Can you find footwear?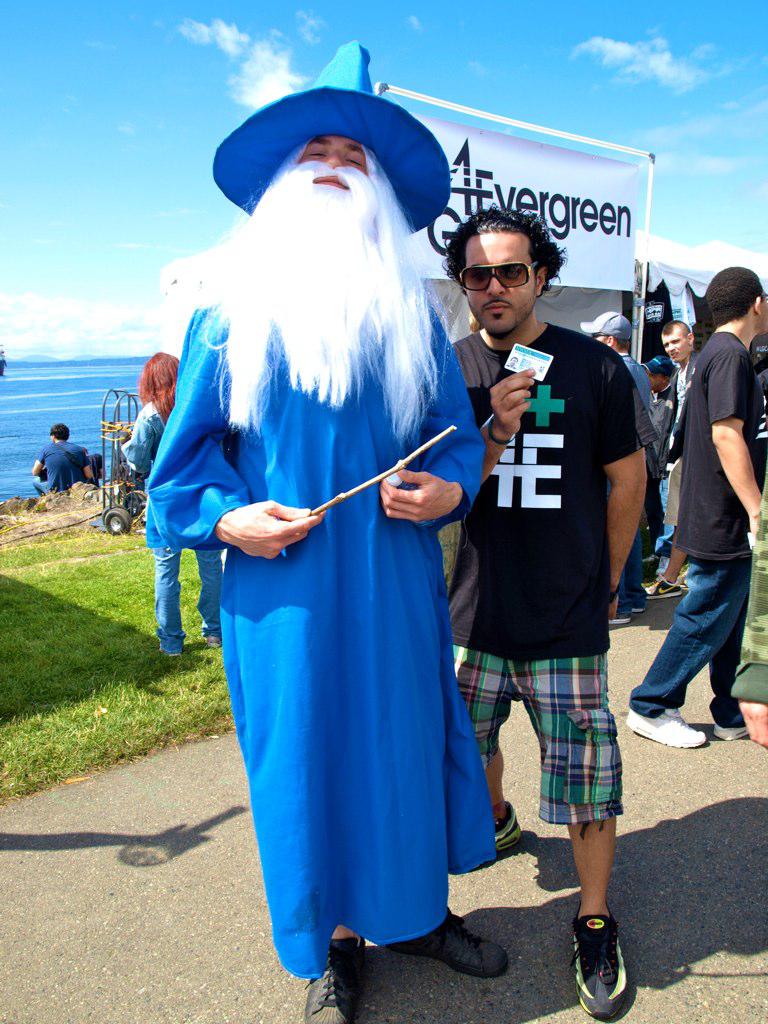
Yes, bounding box: <box>487,803,526,856</box>.
